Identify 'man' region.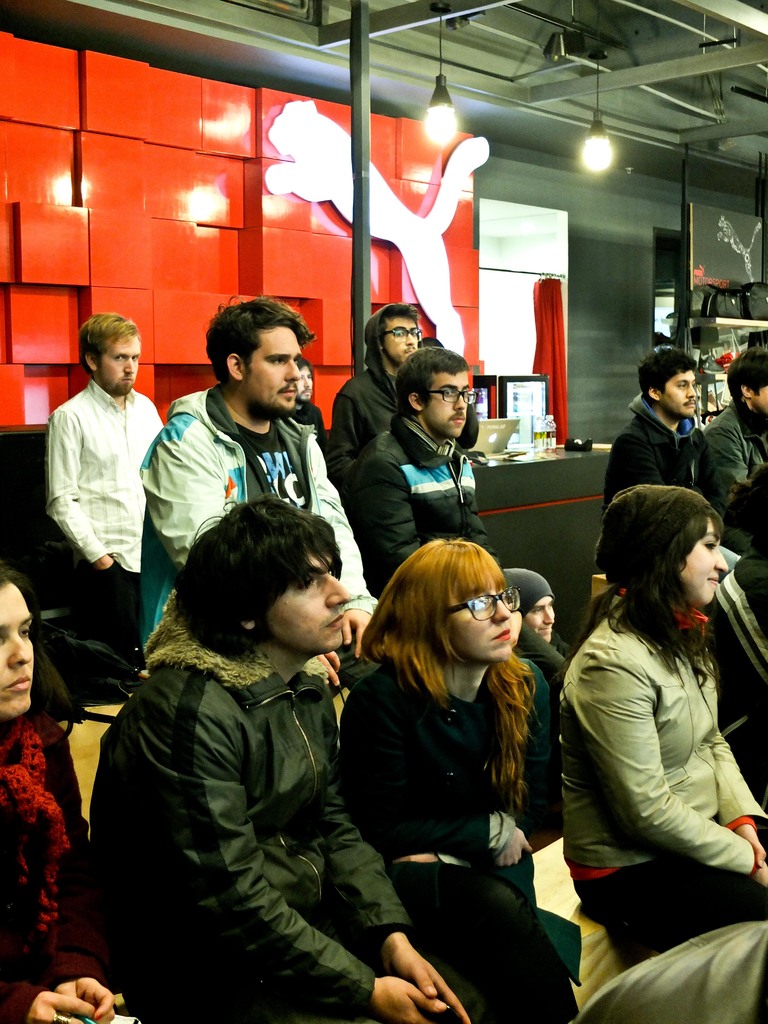
Region: left=285, top=358, right=328, bottom=468.
